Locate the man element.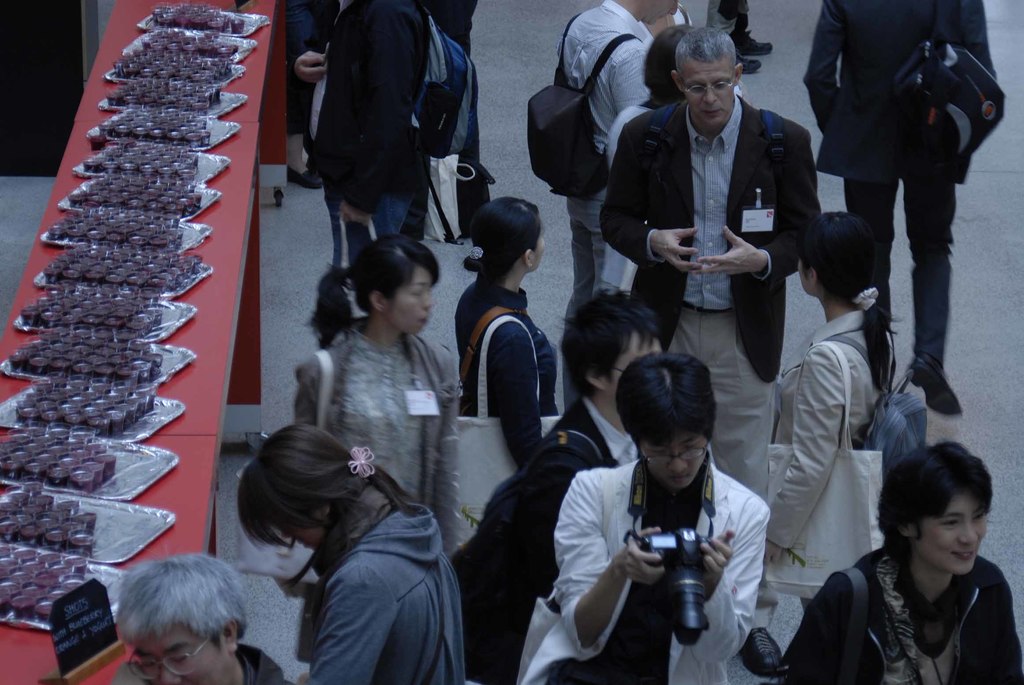
Element bbox: <region>552, 0, 680, 332</region>.
